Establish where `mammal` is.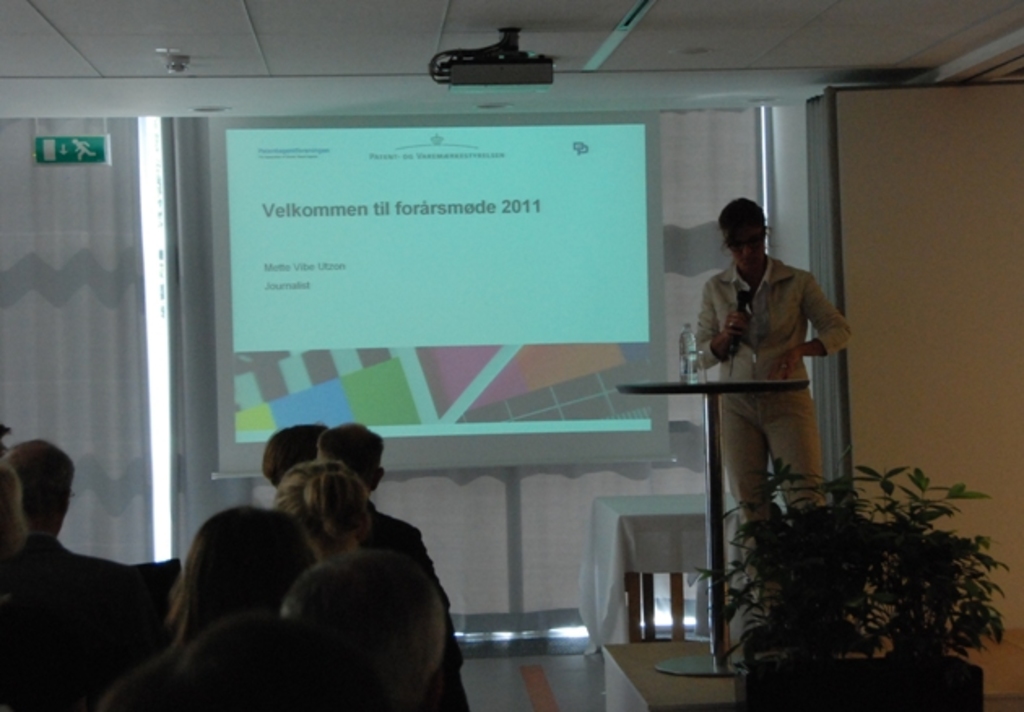
Established at bbox=(101, 502, 322, 710).
